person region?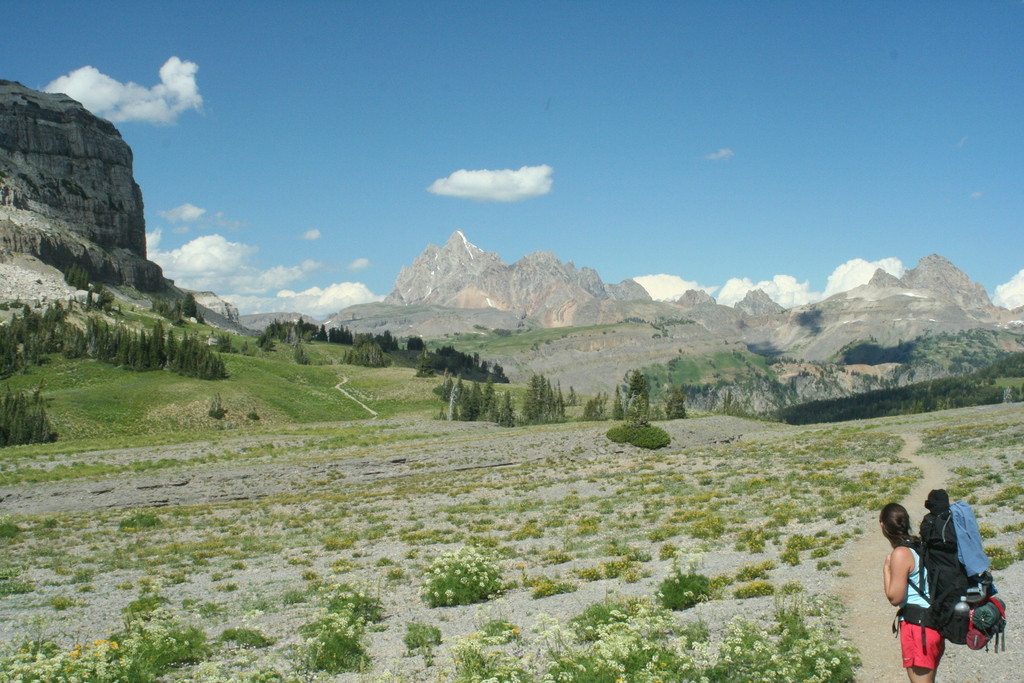
rect(874, 504, 950, 682)
